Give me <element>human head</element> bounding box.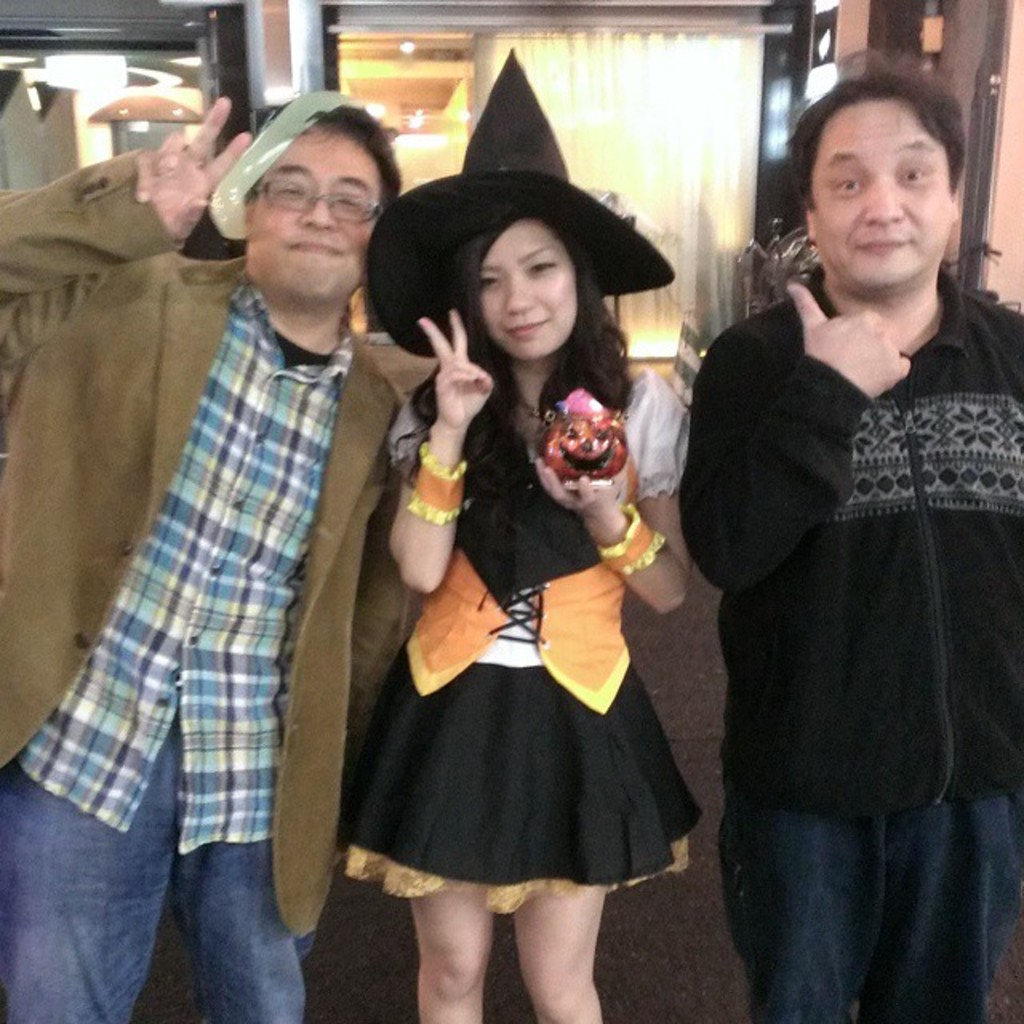
(x1=453, y1=211, x2=592, y2=360).
